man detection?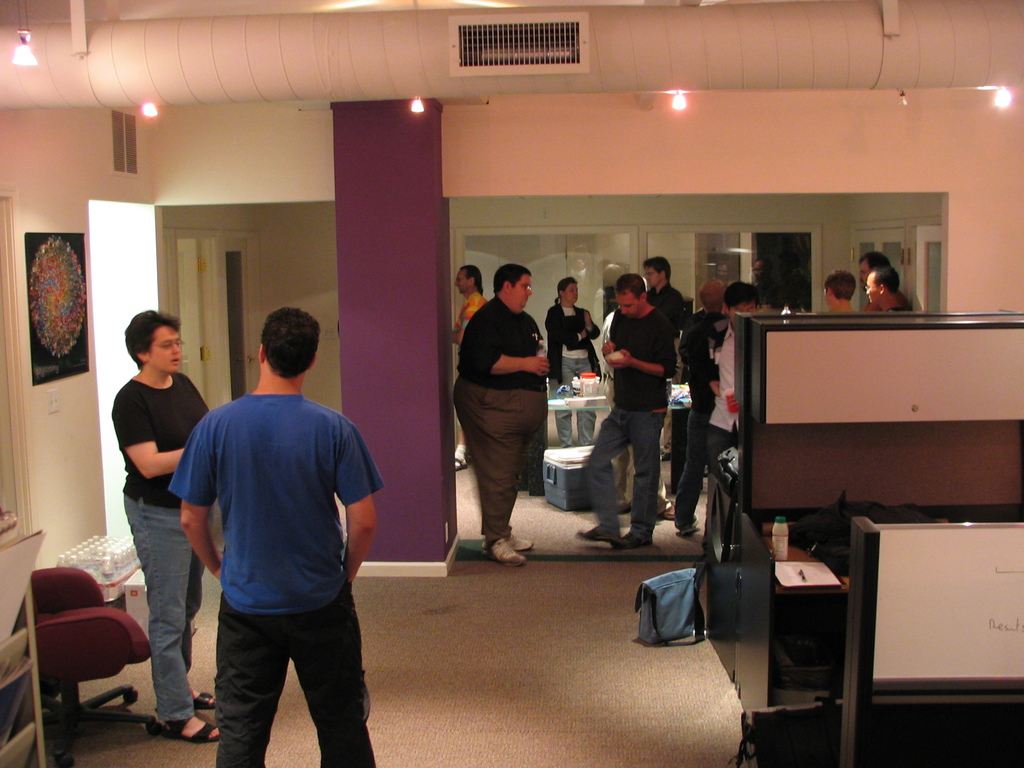
rect(867, 264, 912, 311)
